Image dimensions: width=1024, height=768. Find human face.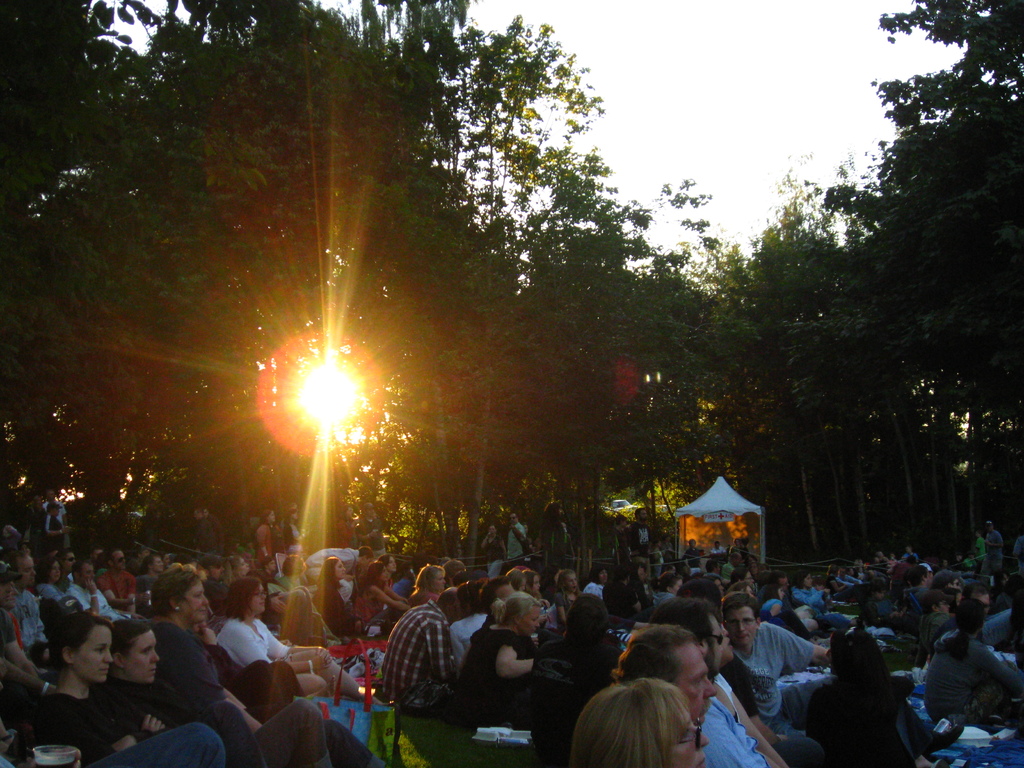
x1=333 y1=557 x2=353 y2=584.
